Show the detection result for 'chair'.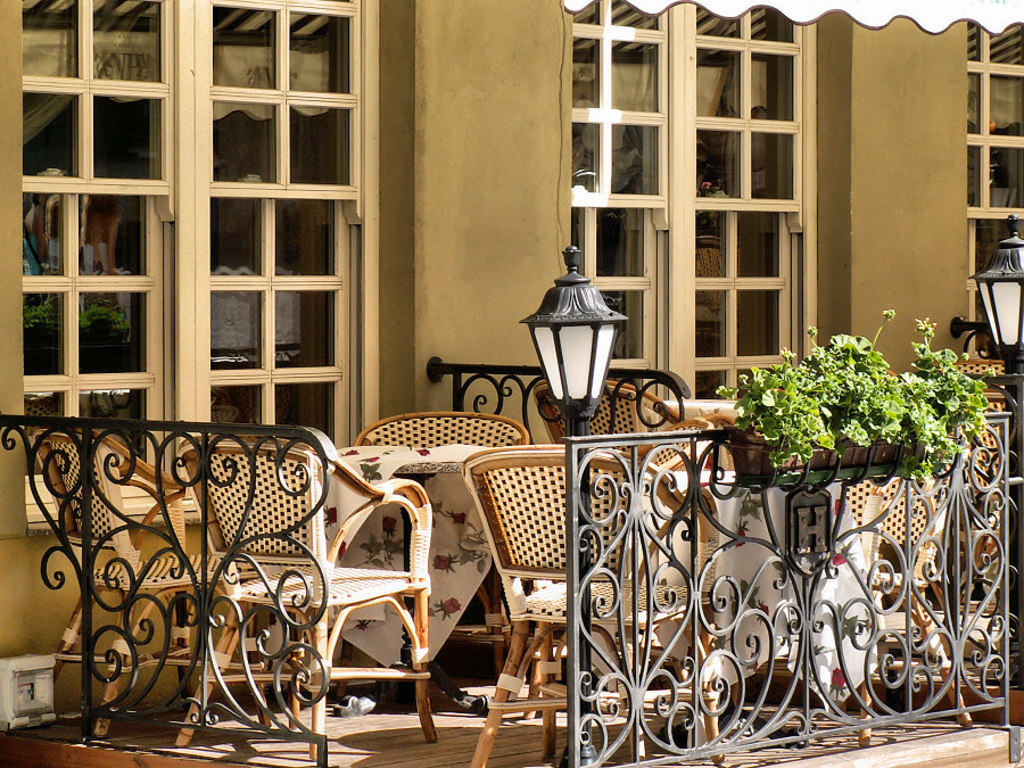
[left=531, top=372, right=691, bottom=456].
